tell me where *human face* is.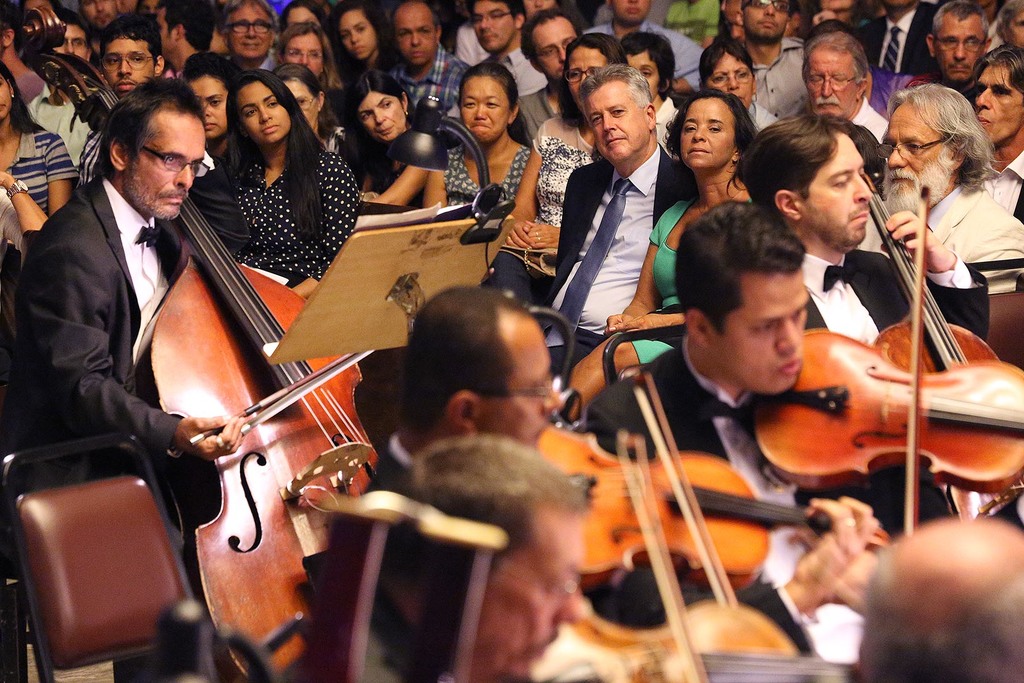
*human face* is at (99,38,150,93).
